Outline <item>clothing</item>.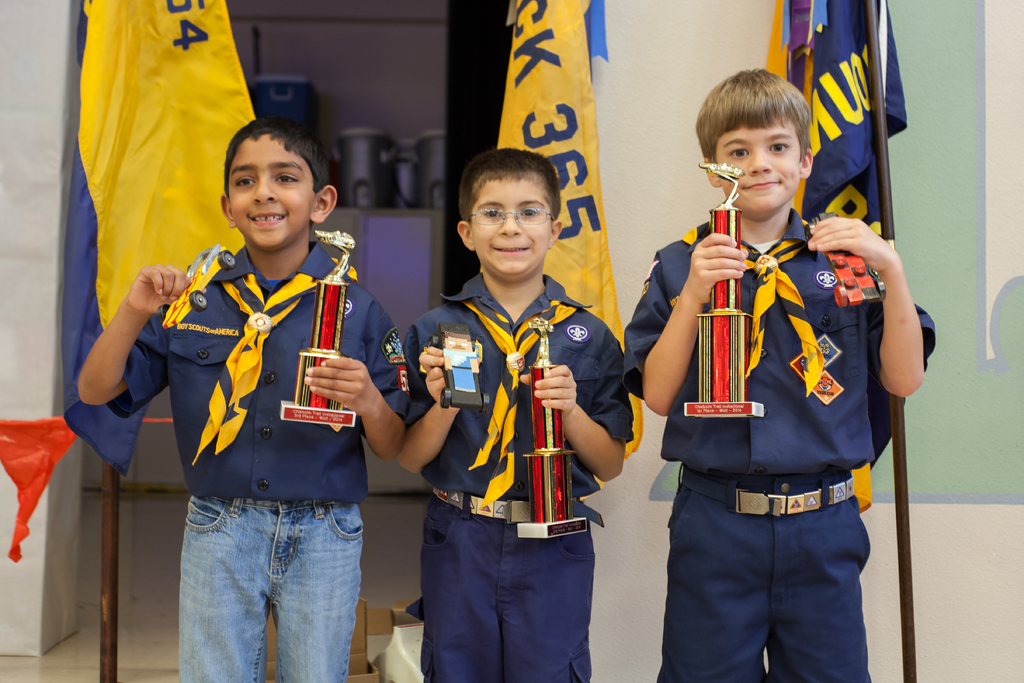
Outline: [109,245,401,682].
